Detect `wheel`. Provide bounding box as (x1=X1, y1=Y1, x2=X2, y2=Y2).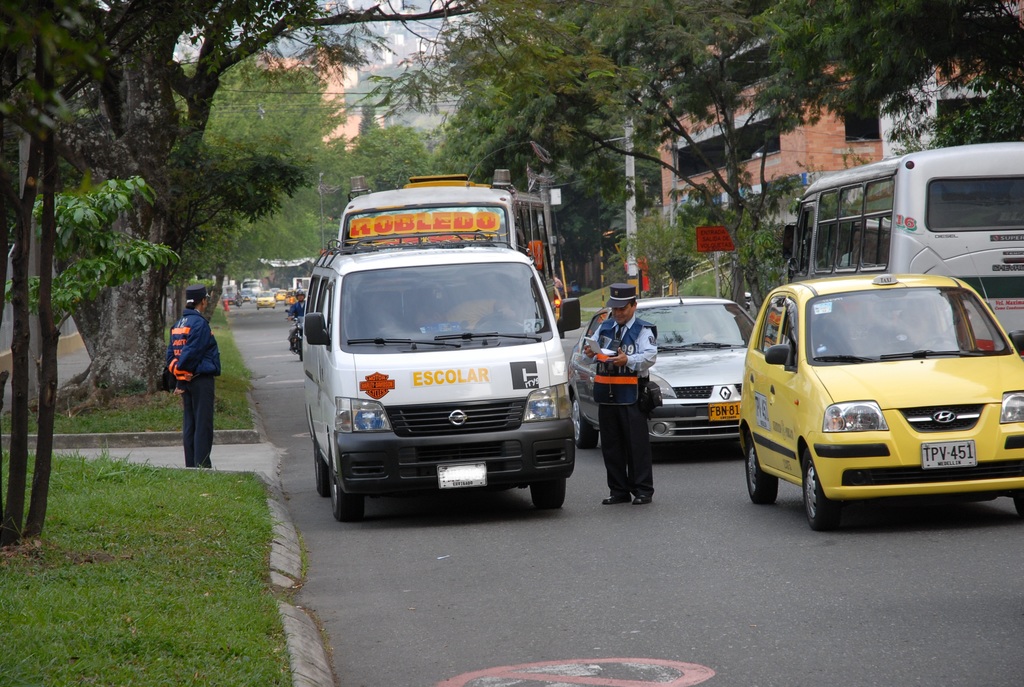
(x1=918, y1=334, x2=966, y2=349).
